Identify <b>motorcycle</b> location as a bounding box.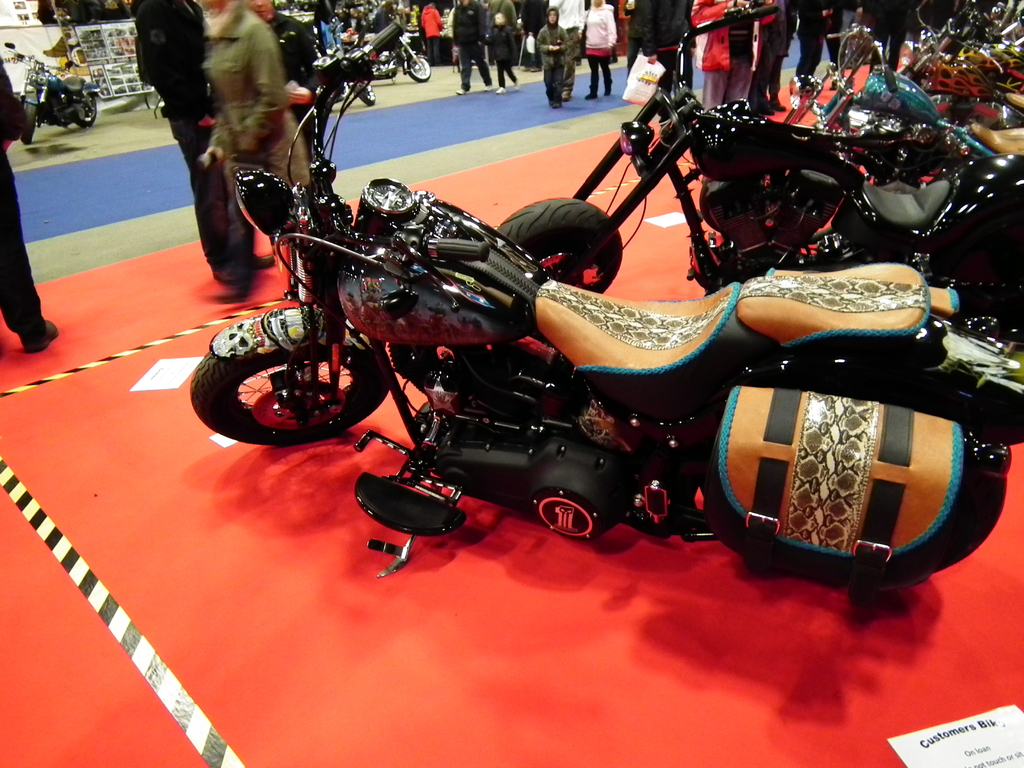
<region>4, 43, 100, 143</region>.
